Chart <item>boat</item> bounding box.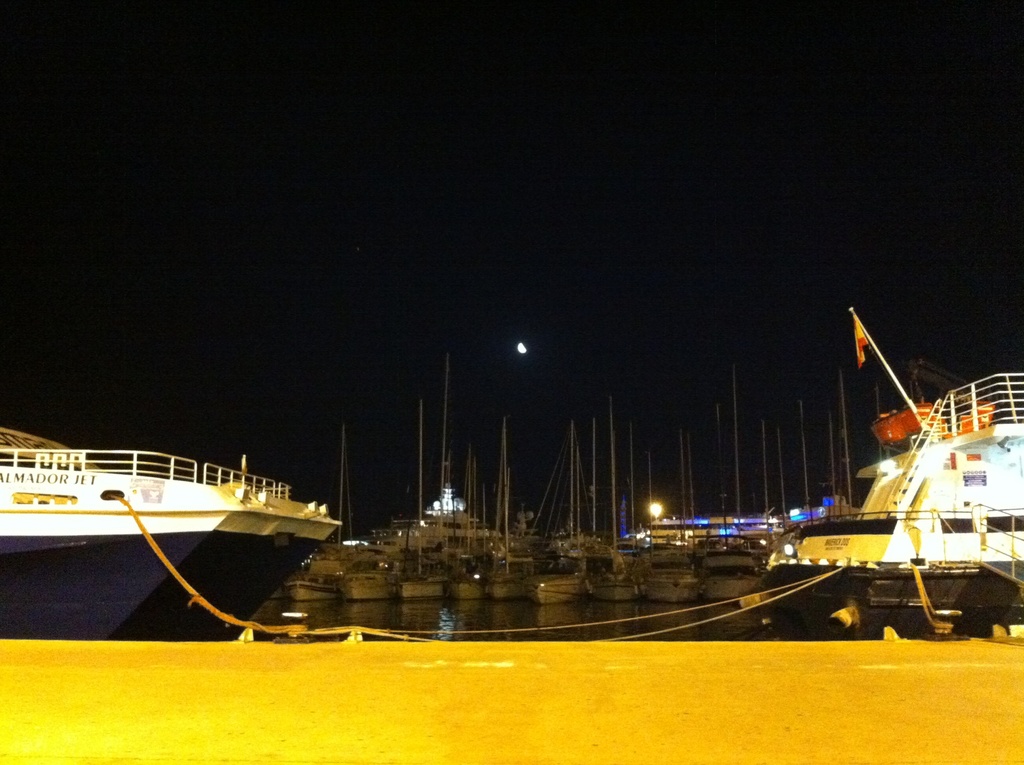
Charted: 732/367/1020/647.
